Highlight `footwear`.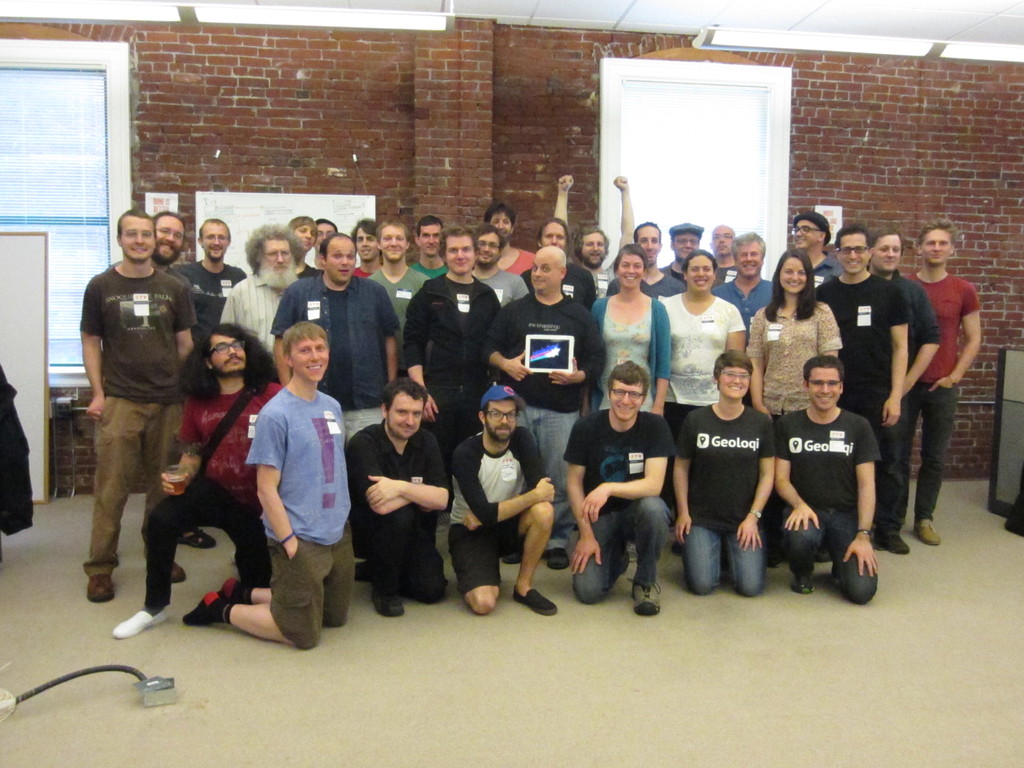
Highlighted region: locate(913, 516, 943, 546).
